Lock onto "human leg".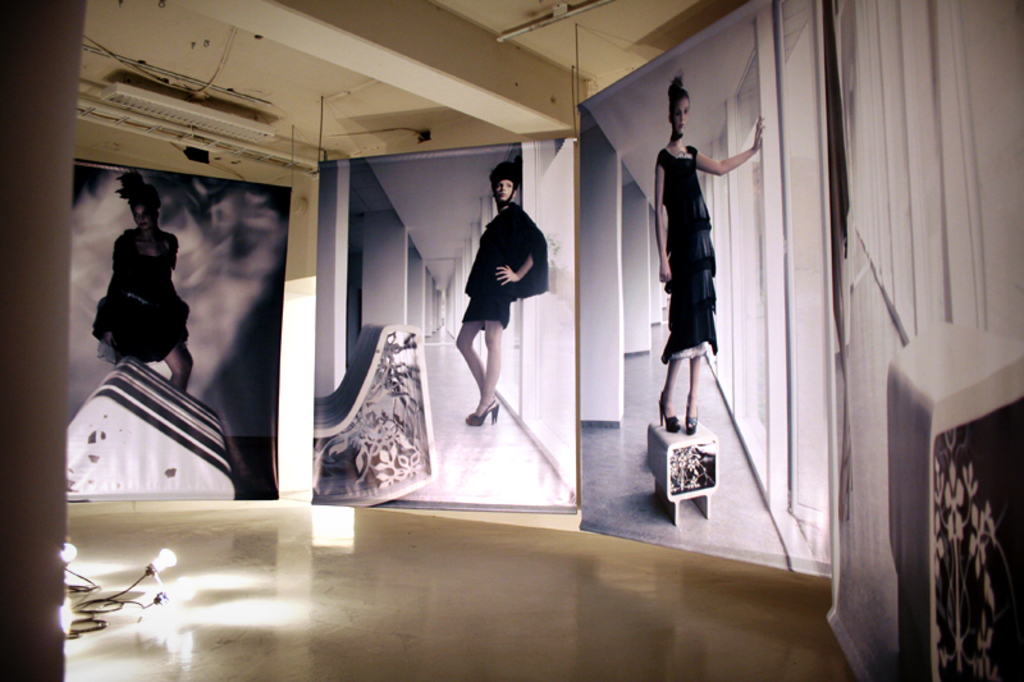
Locked: x1=467, y1=325, x2=500, y2=431.
